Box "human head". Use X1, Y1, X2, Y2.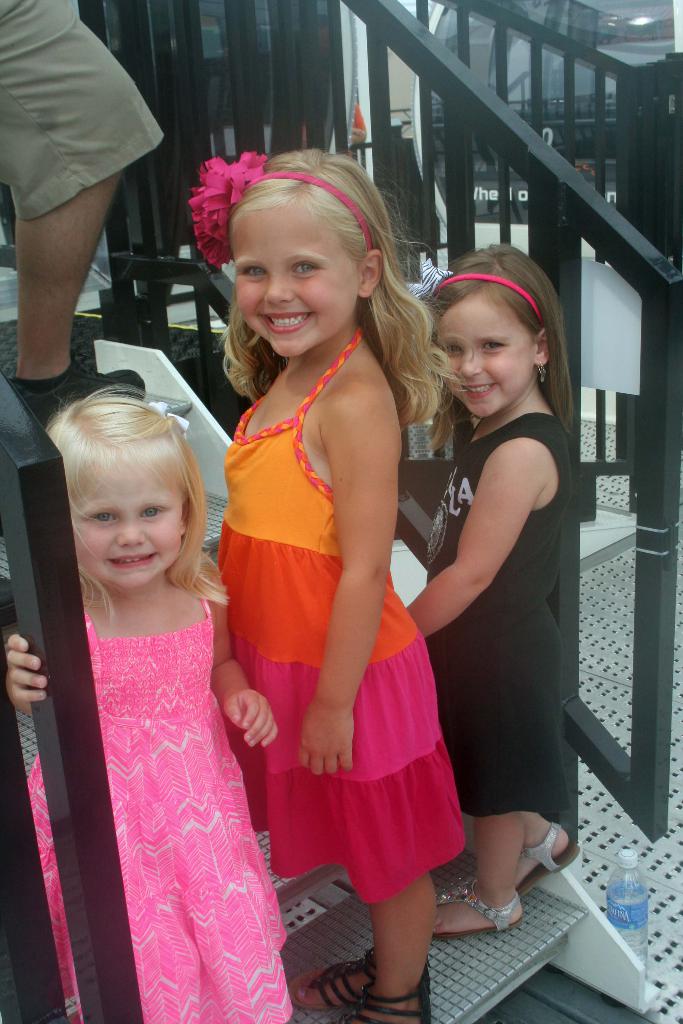
209, 144, 402, 333.
